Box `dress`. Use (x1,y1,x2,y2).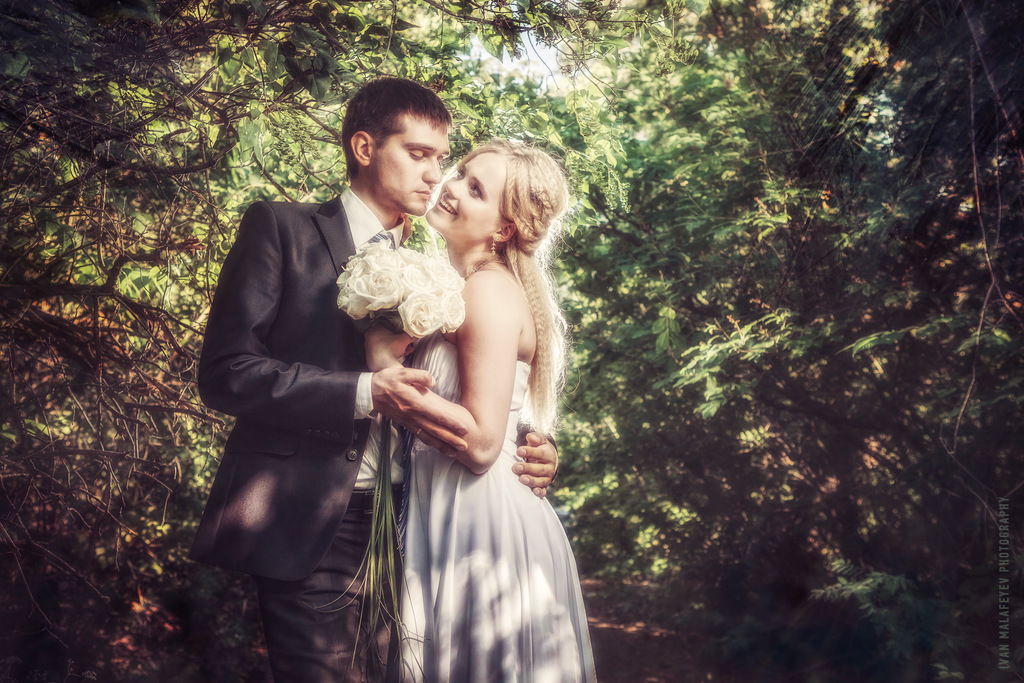
(403,267,598,682).
